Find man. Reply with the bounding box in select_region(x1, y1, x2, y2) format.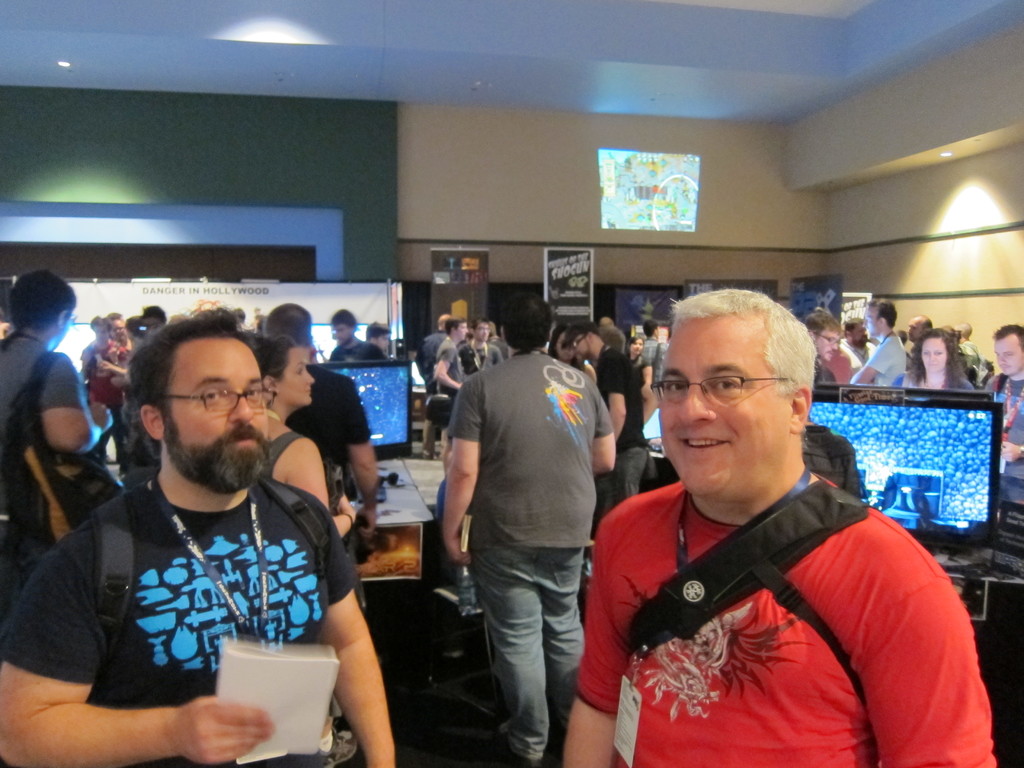
select_region(106, 318, 131, 352).
